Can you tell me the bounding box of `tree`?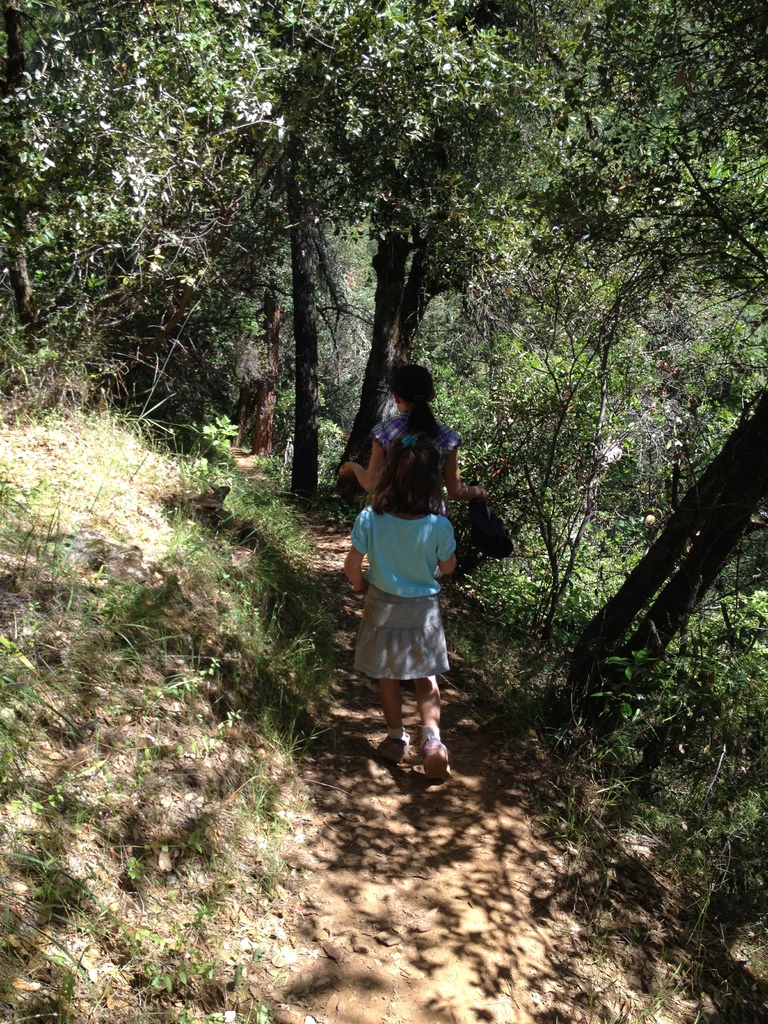
bbox=[0, 0, 132, 311].
